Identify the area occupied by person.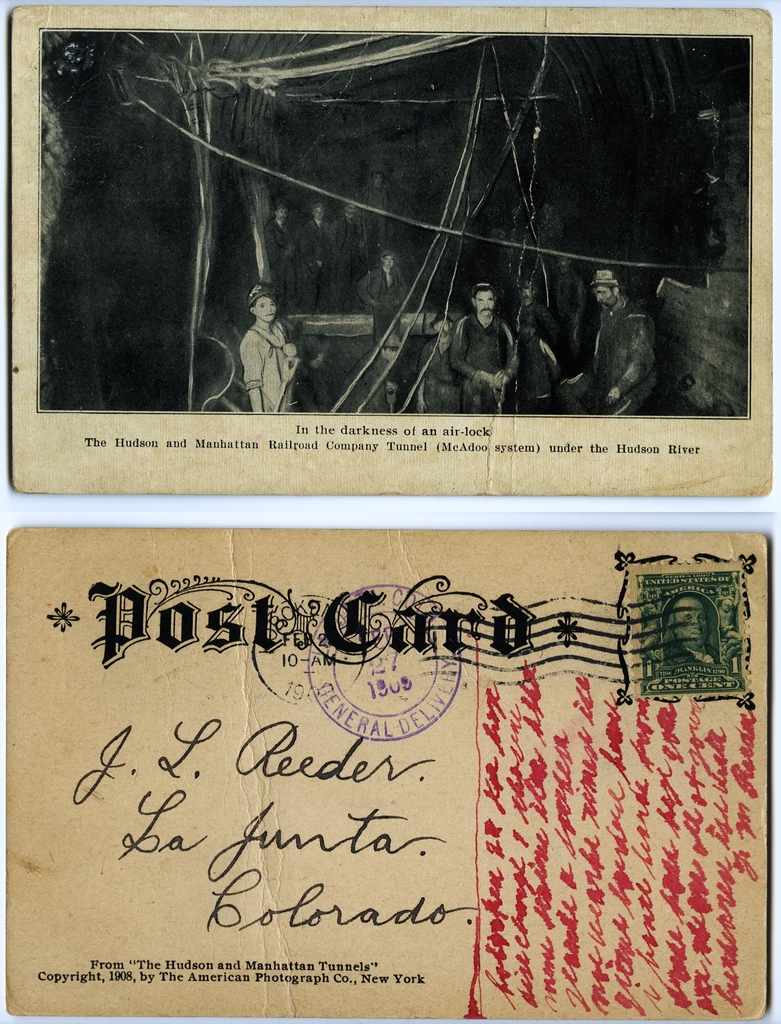
Area: {"left": 421, "top": 301, "right": 463, "bottom": 410}.
